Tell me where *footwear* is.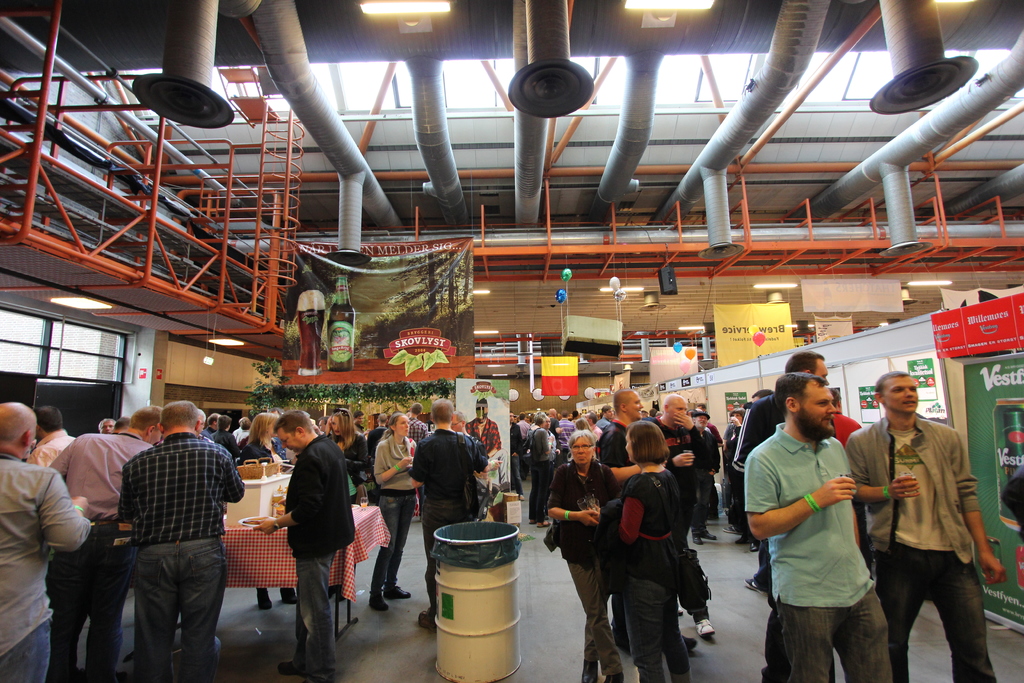
*footwear* is at <bbox>383, 582, 410, 598</bbox>.
